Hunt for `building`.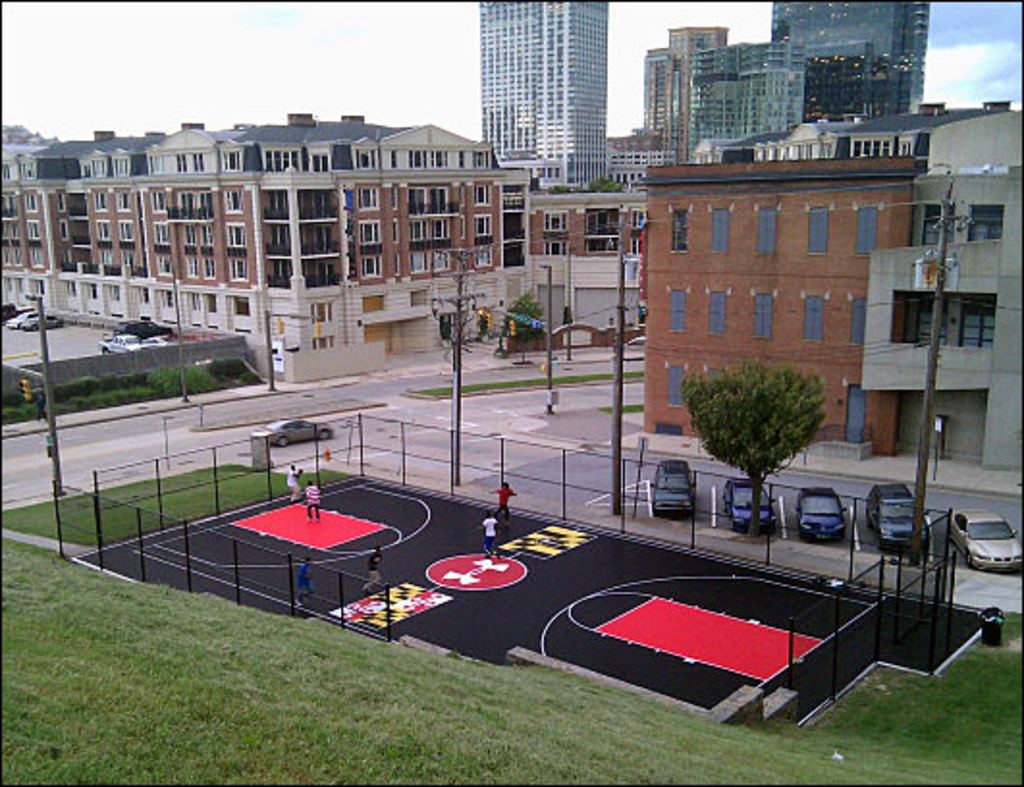
Hunted down at <box>482,0,609,183</box>.
